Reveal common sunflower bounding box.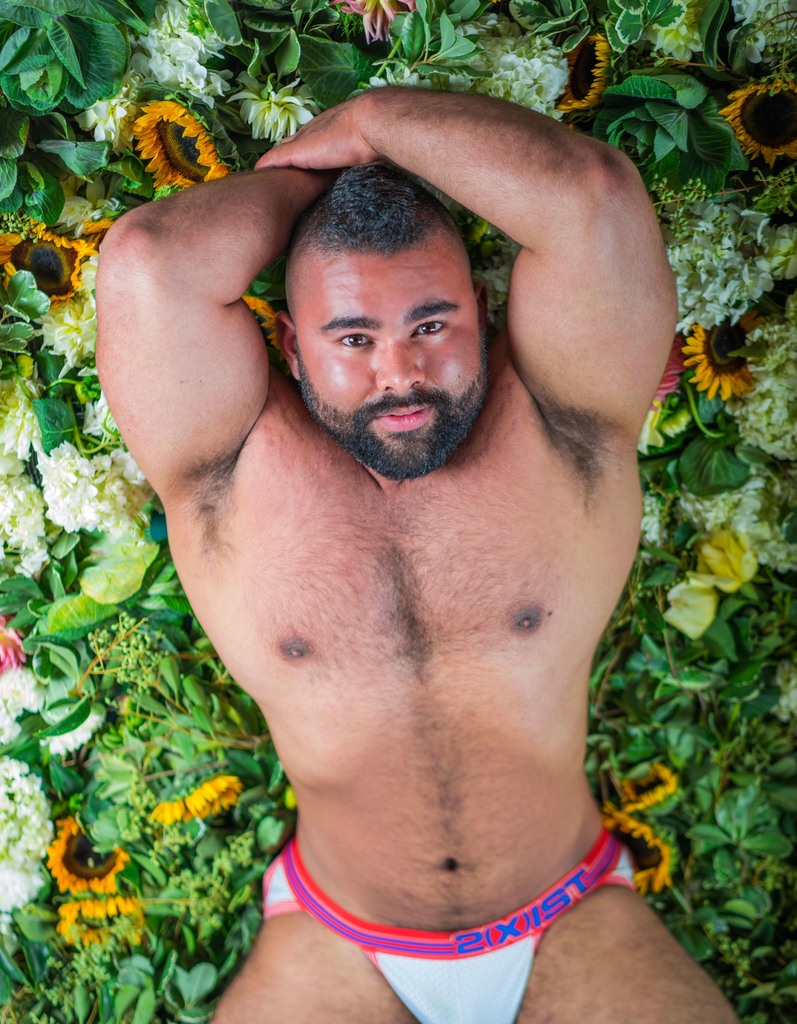
Revealed: <region>147, 769, 261, 829</region>.
